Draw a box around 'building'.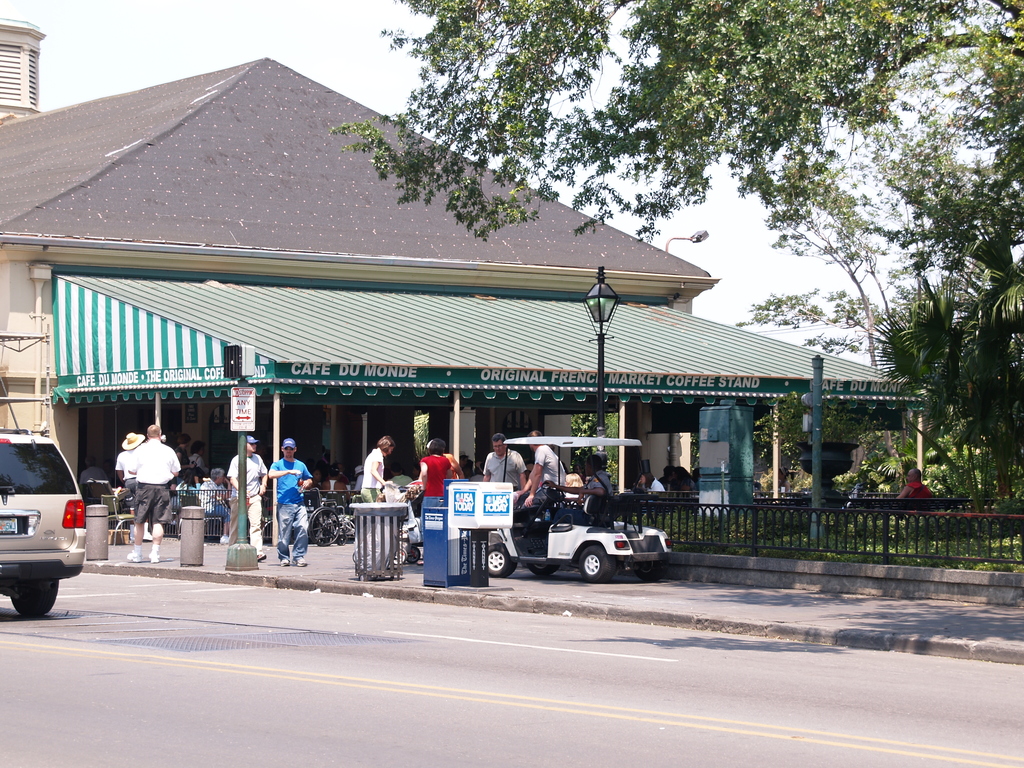
{"left": 0, "top": 17, "right": 44, "bottom": 118}.
